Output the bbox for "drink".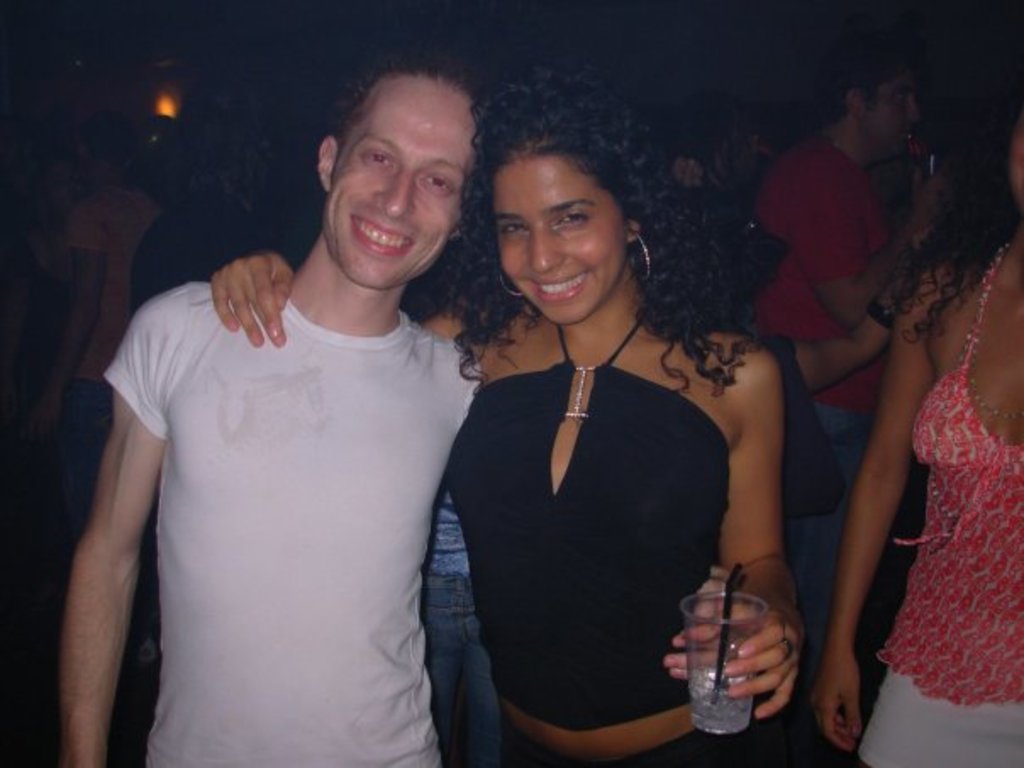
(687,670,749,724).
